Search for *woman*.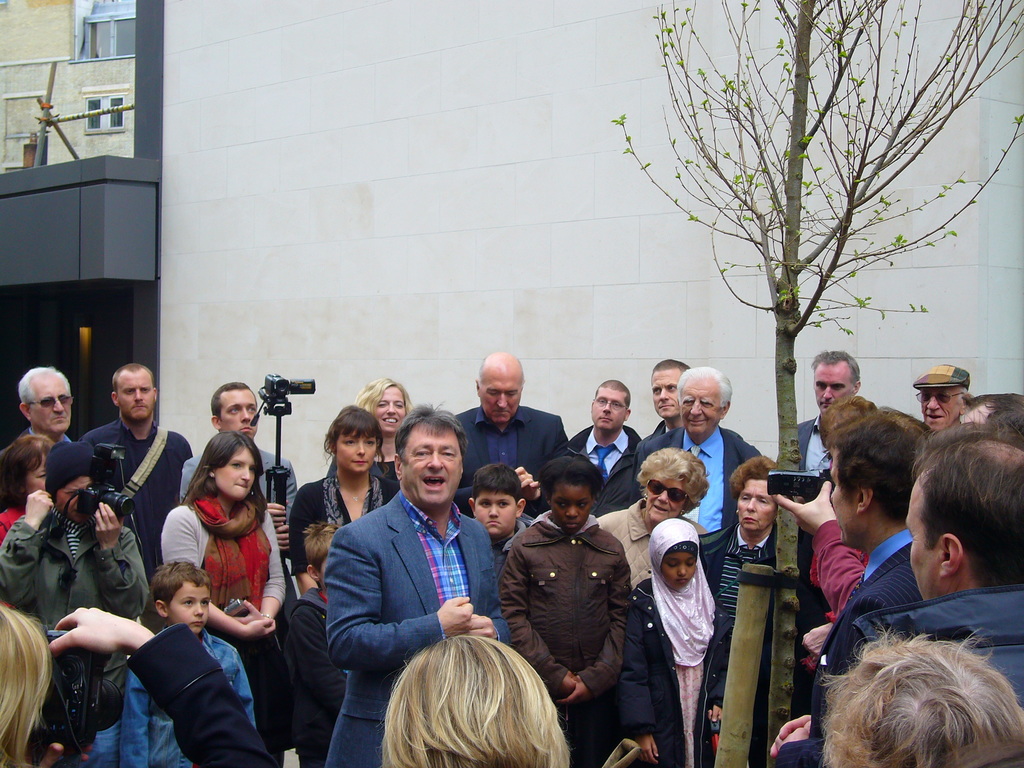
Found at bbox=[699, 461, 817, 767].
